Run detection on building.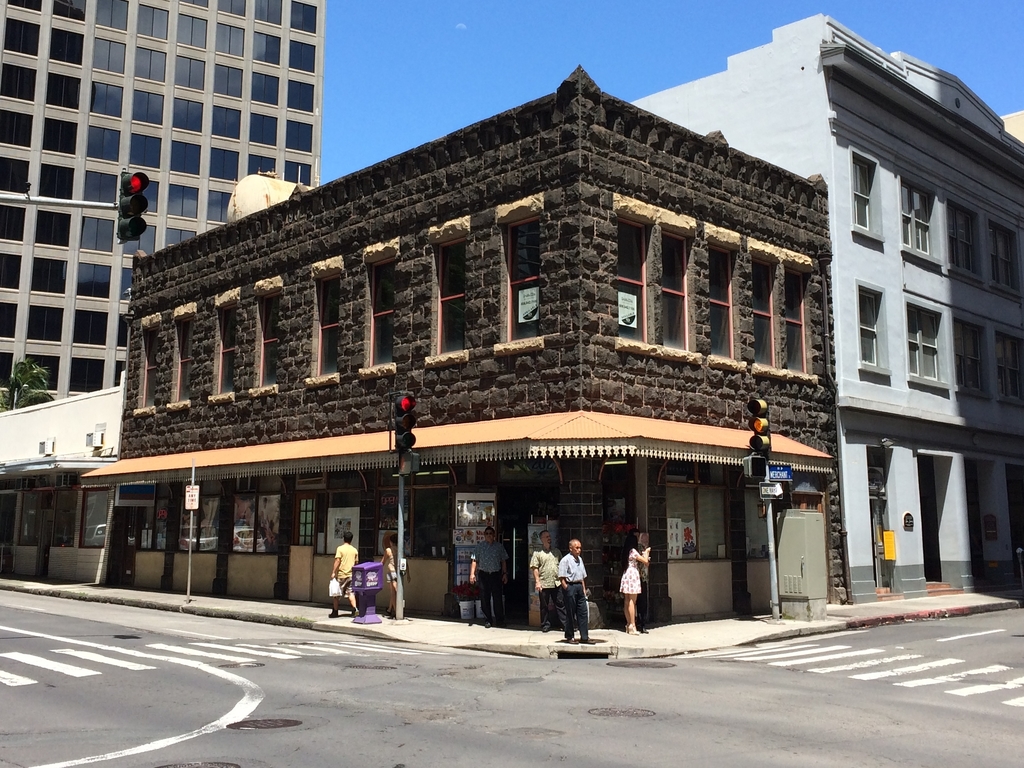
Result: (x1=0, y1=368, x2=127, y2=593).
